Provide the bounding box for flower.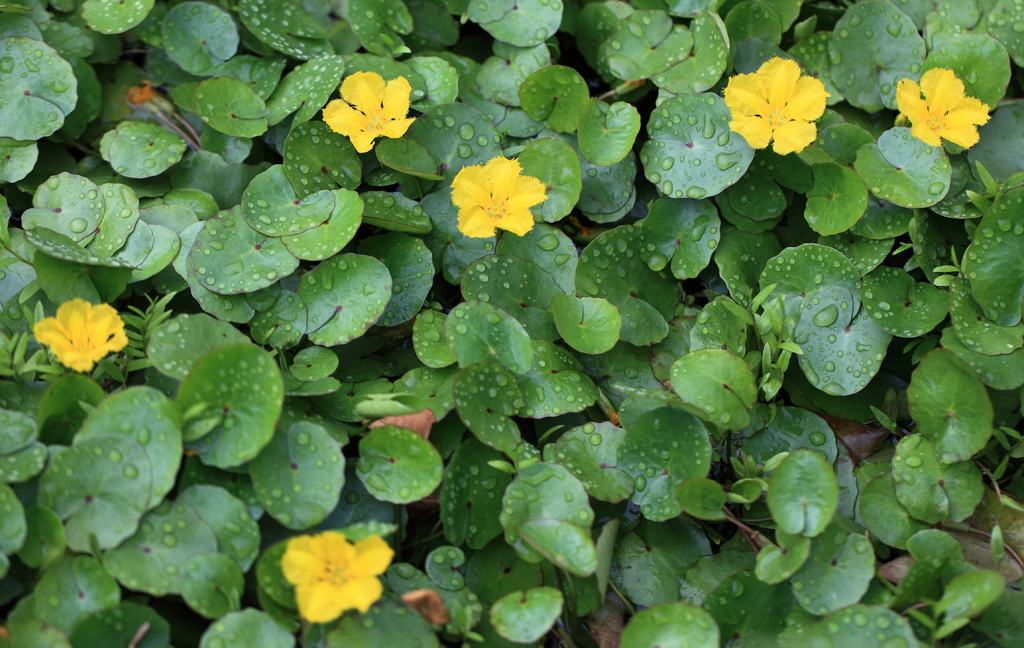
left=278, top=533, right=396, bottom=620.
